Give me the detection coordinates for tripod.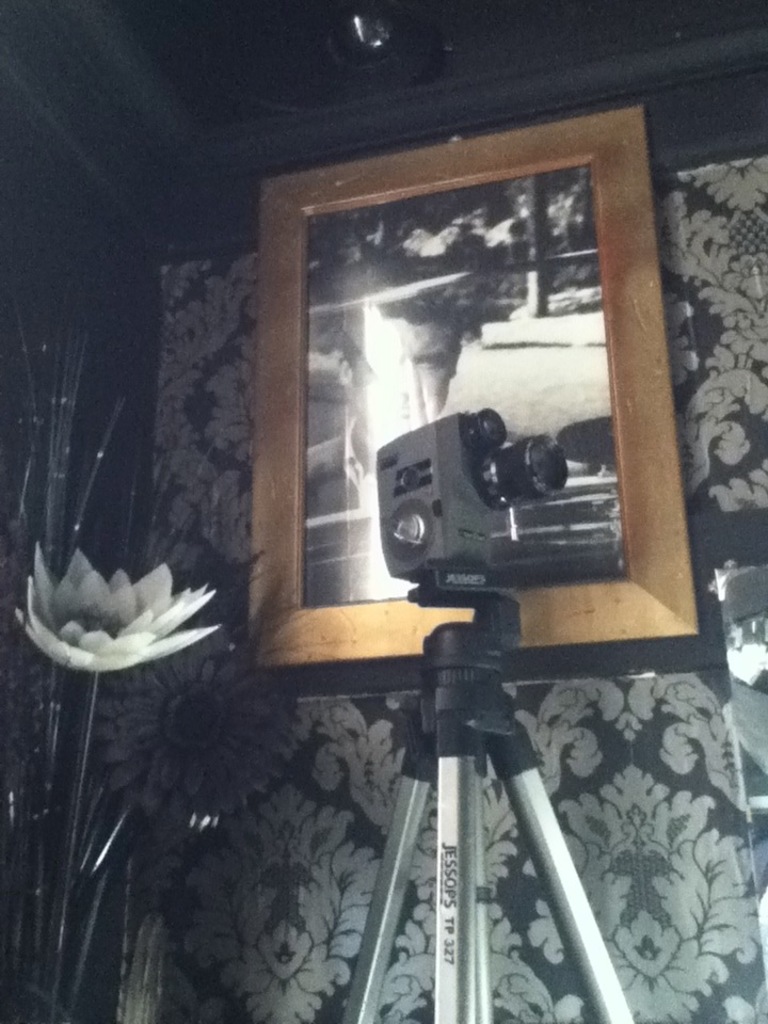
{"left": 345, "top": 563, "right": 634, "bottom": 1023}.
